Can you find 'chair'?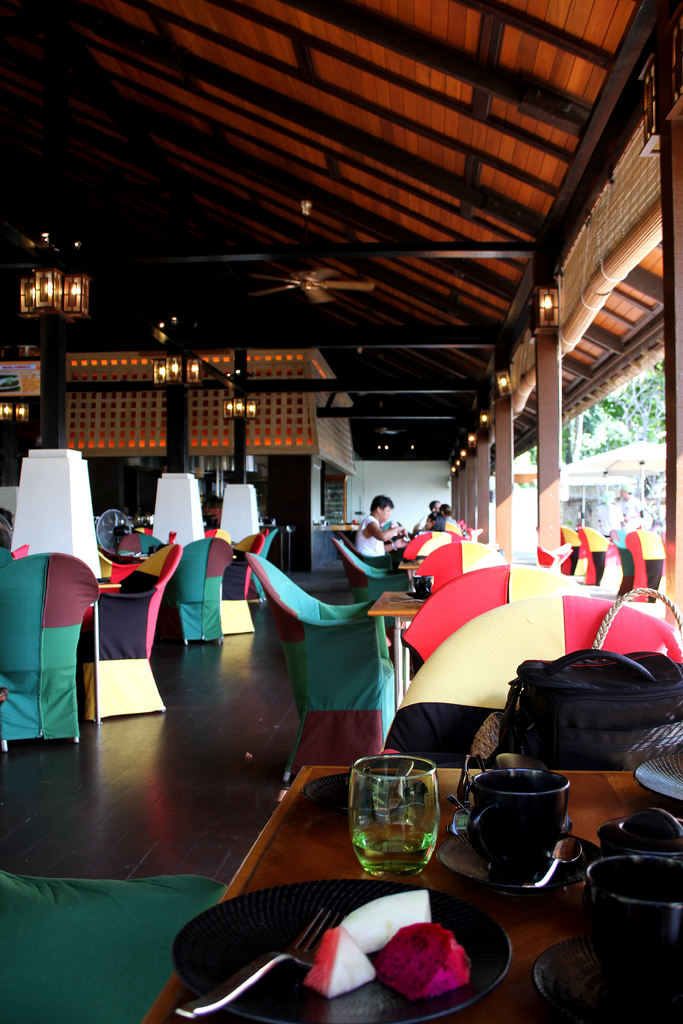
Yes, bounding box: {"left": 399, "top": 560, "right": 589, "bottom": 665}.
